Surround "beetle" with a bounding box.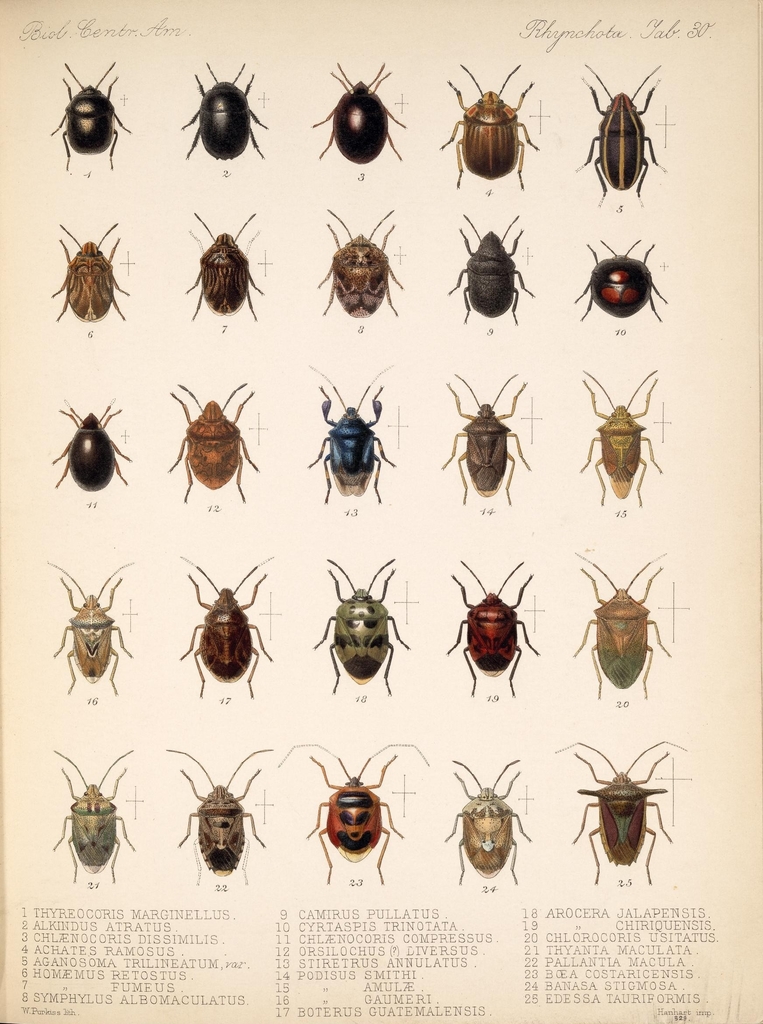
box=[308, 207, 404, 318].
